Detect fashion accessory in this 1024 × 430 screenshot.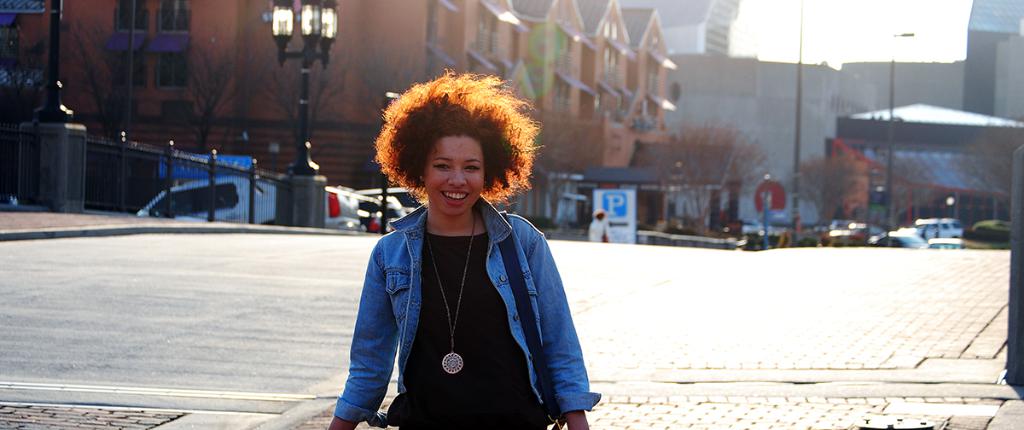
Detection: [423, 210, 479, 374].
